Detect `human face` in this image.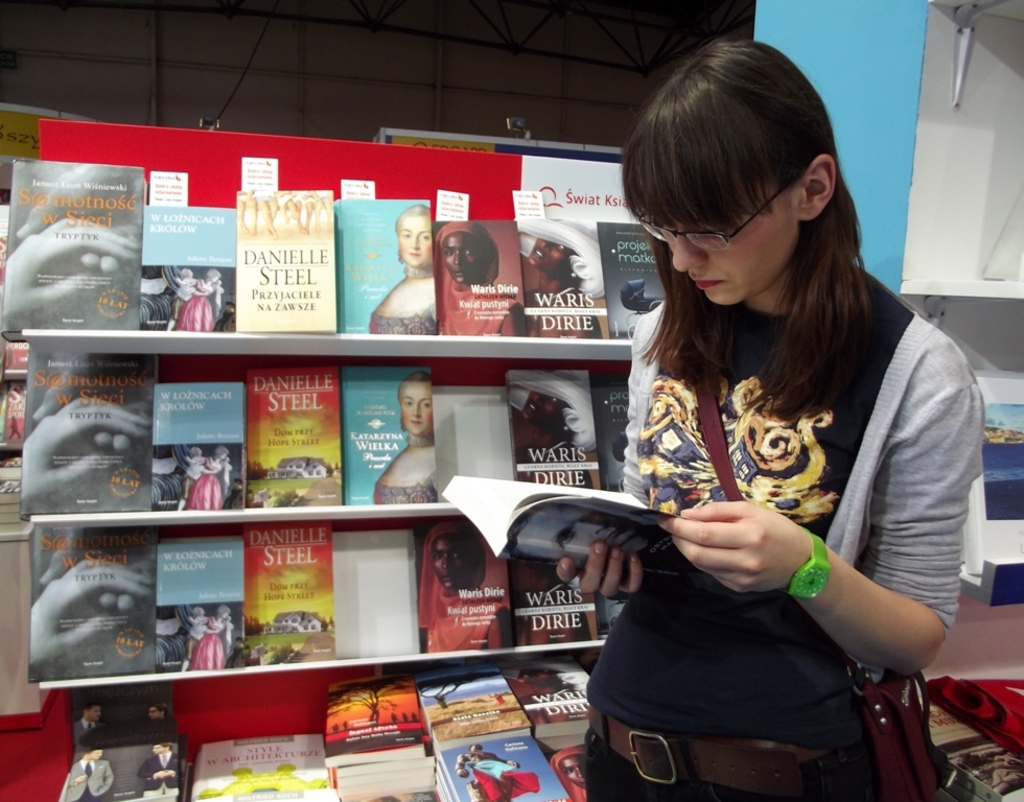
Detection: 660:196:806:291.
